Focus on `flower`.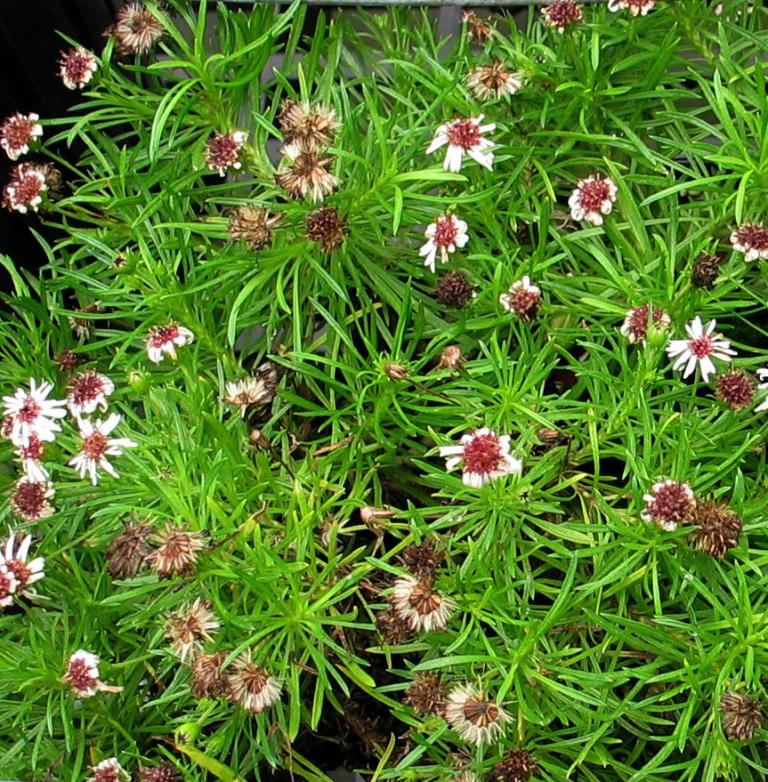
Focused at 612,0,655,17.
